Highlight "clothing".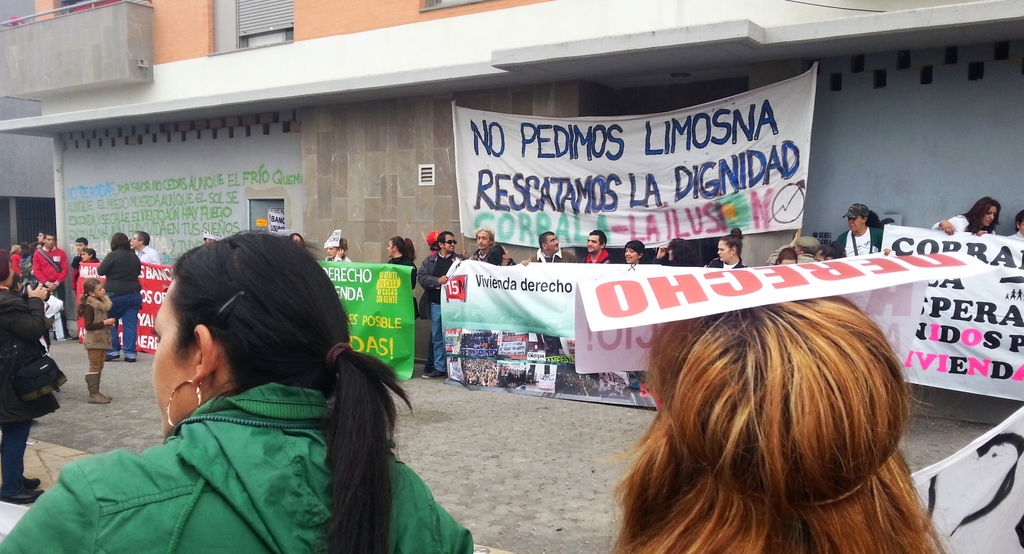
Highlighted region: box(0, 277, 58, 508).
